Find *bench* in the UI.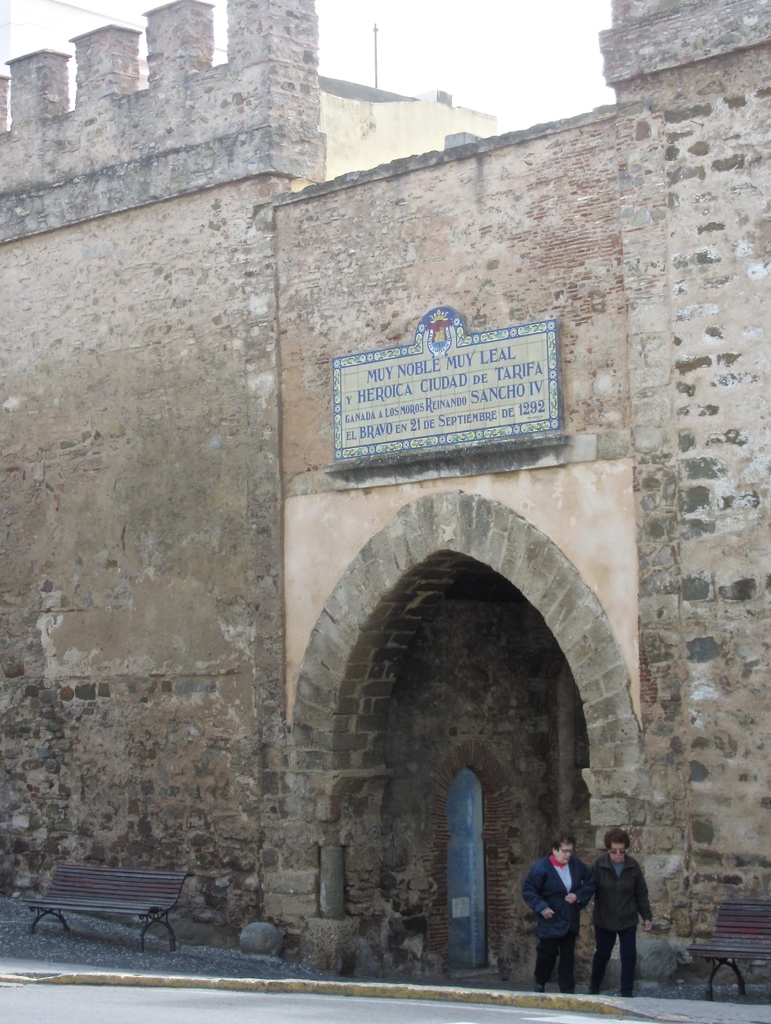
UI element at 688/895/770/1005.
